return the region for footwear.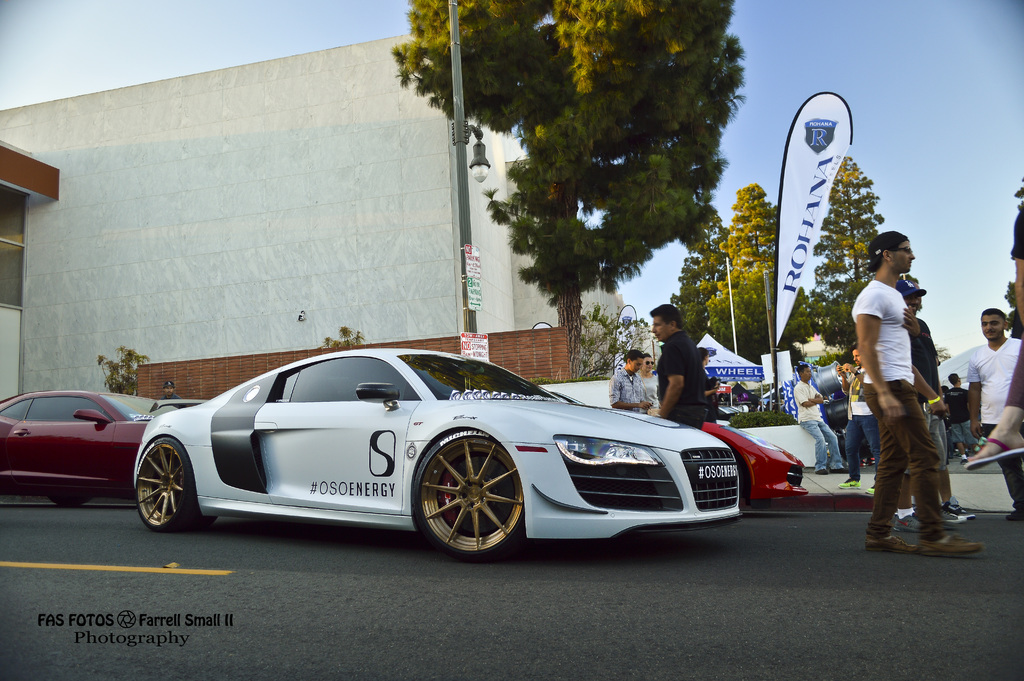
bbox=(897, 511, 932, 536).
